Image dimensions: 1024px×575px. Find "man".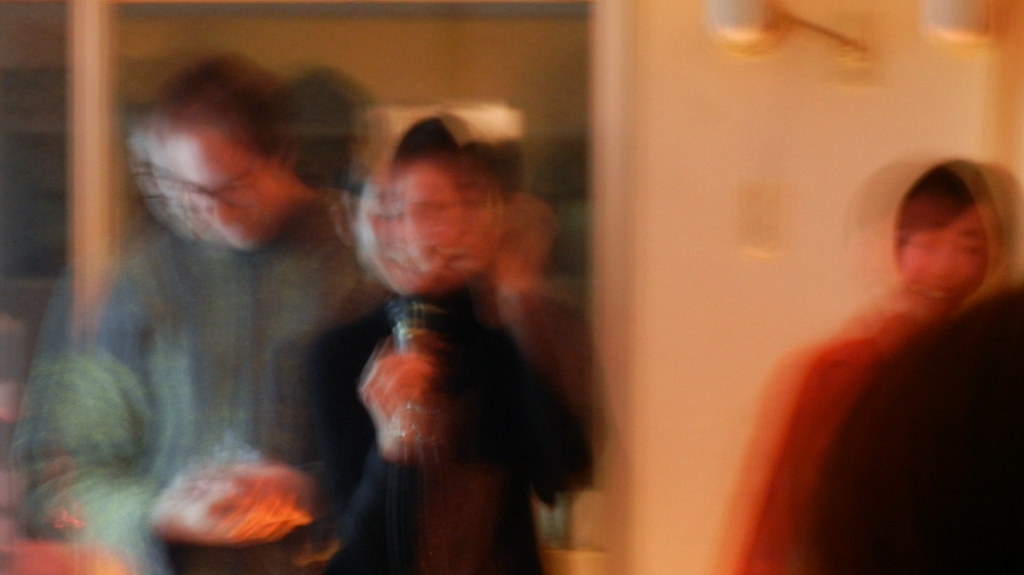
rect(45, 43, 517, 552).
